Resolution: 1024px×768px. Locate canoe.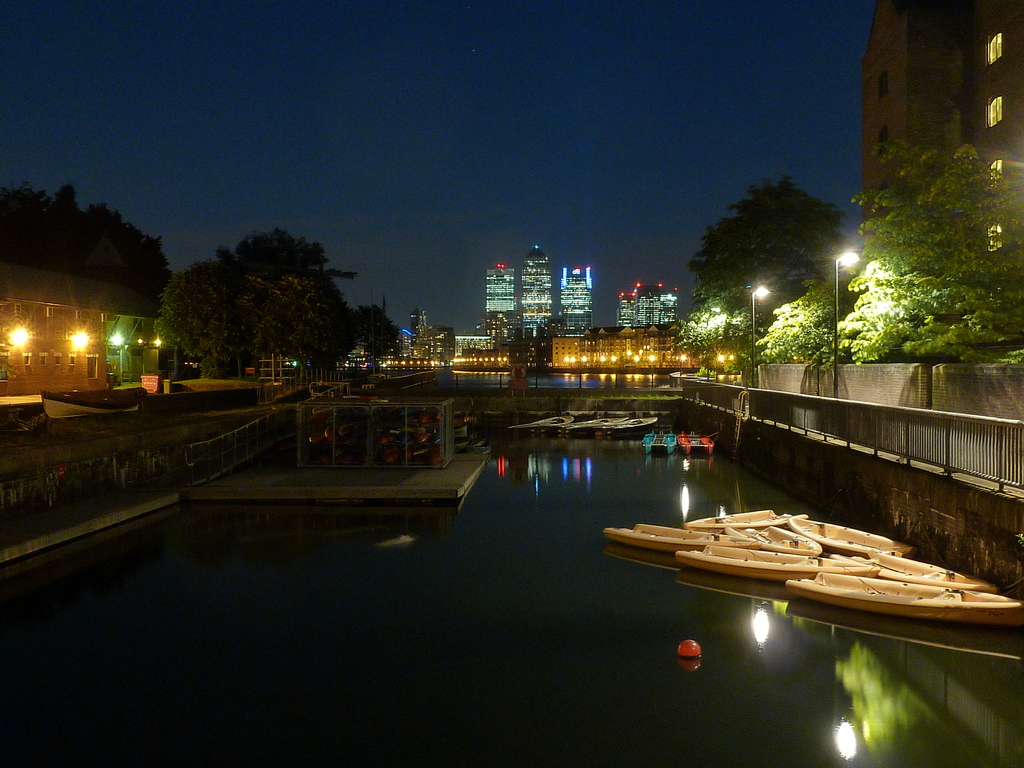
bbox(595, 521, 720, 547).
